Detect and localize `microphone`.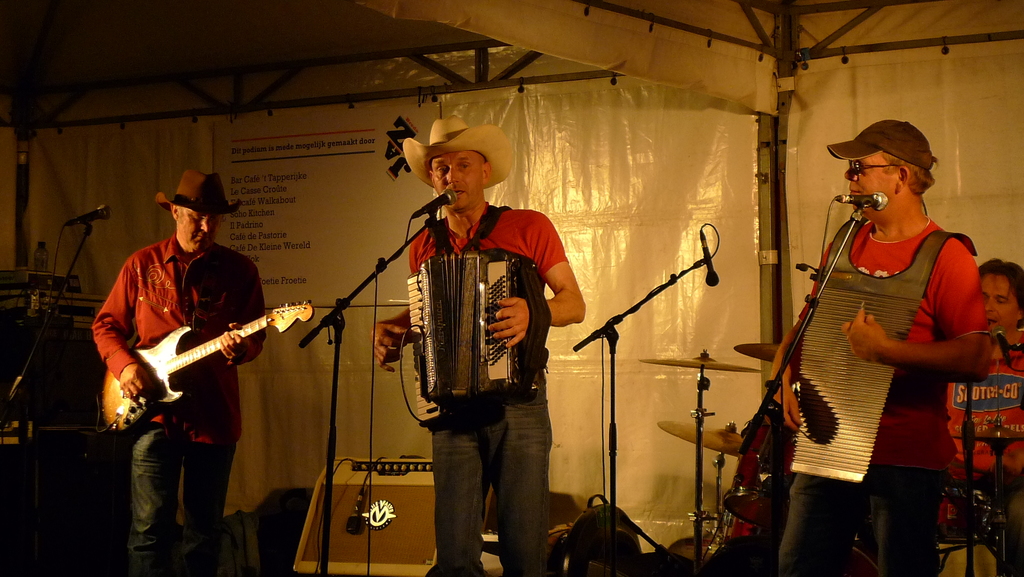
Localized at pyautogui.locateOnScreen(408, 188, 458, 220).
